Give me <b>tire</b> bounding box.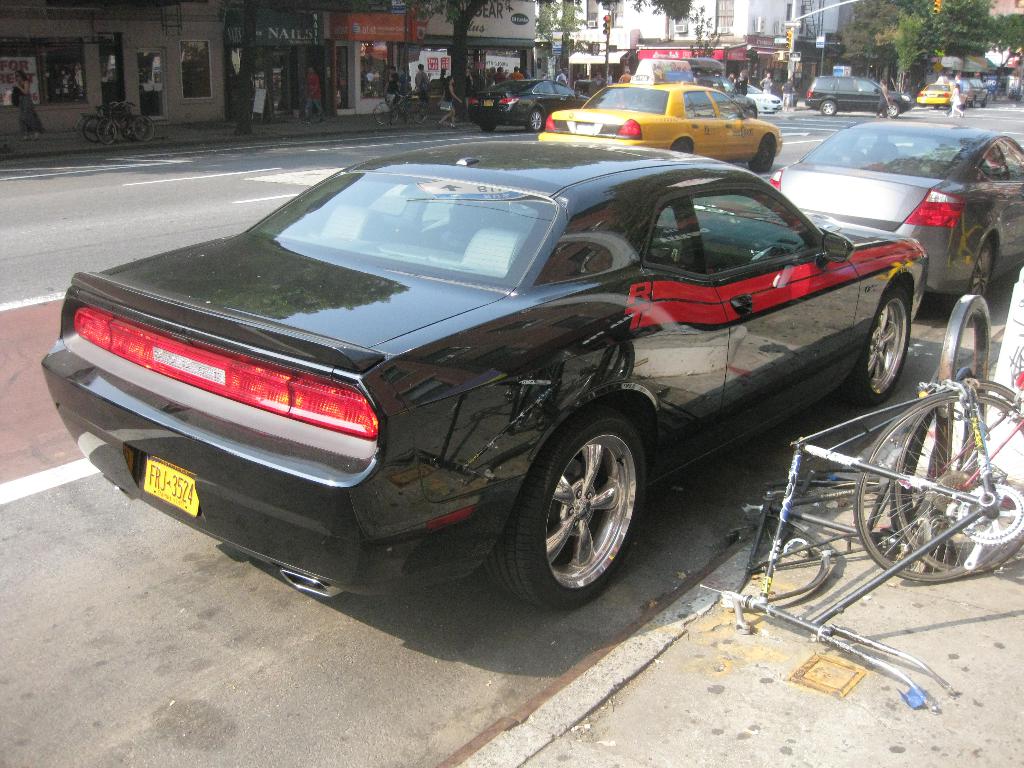
crop(479, 404, 648, 616).
